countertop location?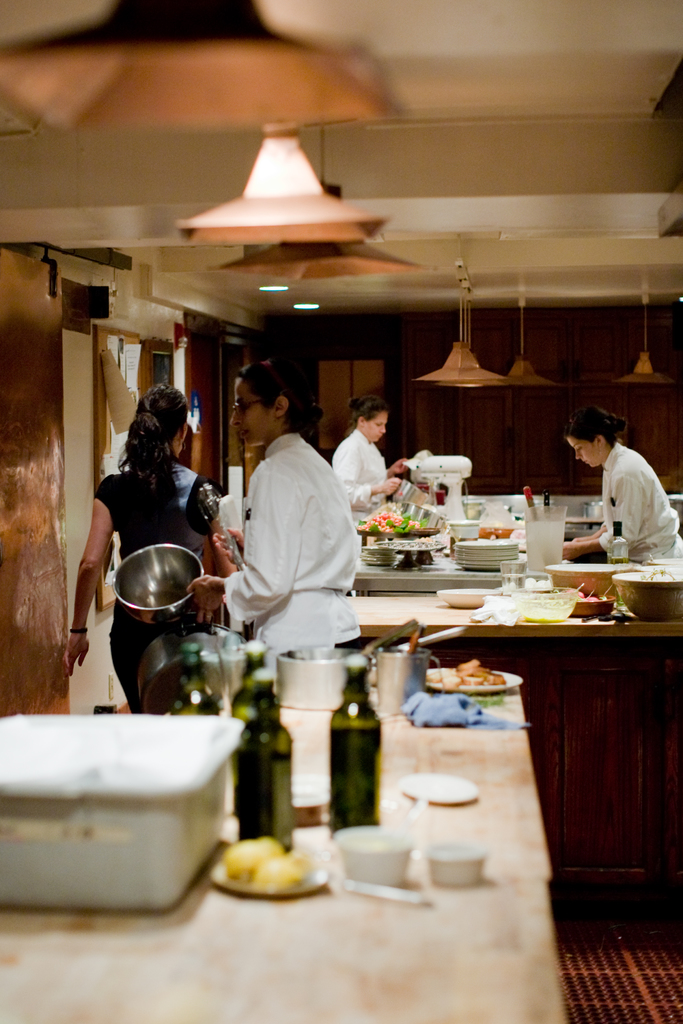
<region>333, 570, 682, 897</region>
